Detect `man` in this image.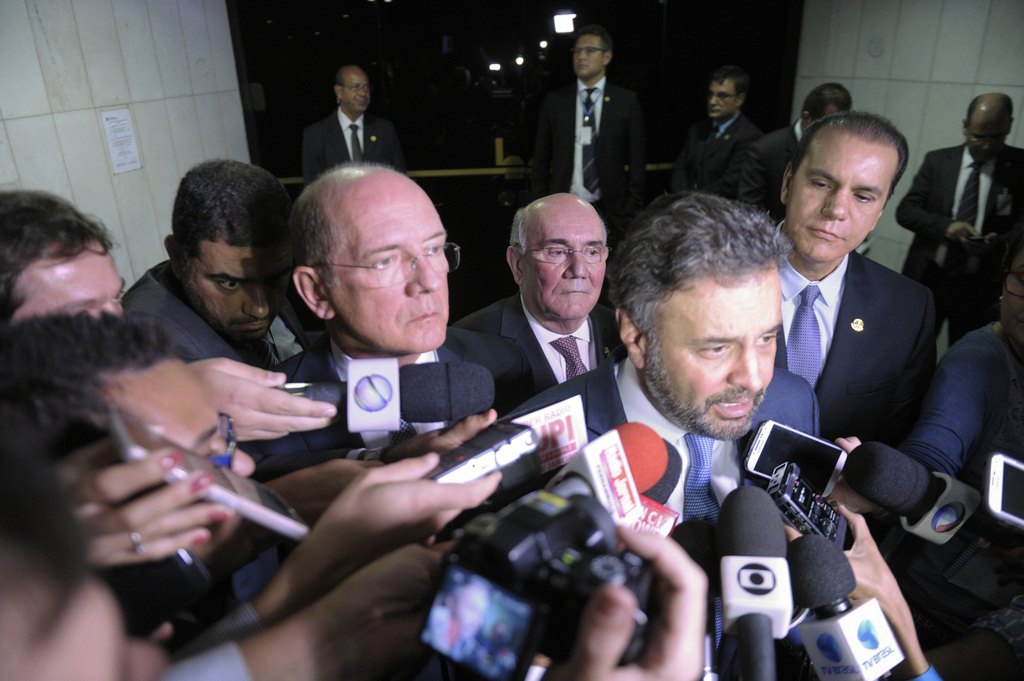
Detection: {"left": 747, "top": 79, "right": 856, "bottom": 223}.
